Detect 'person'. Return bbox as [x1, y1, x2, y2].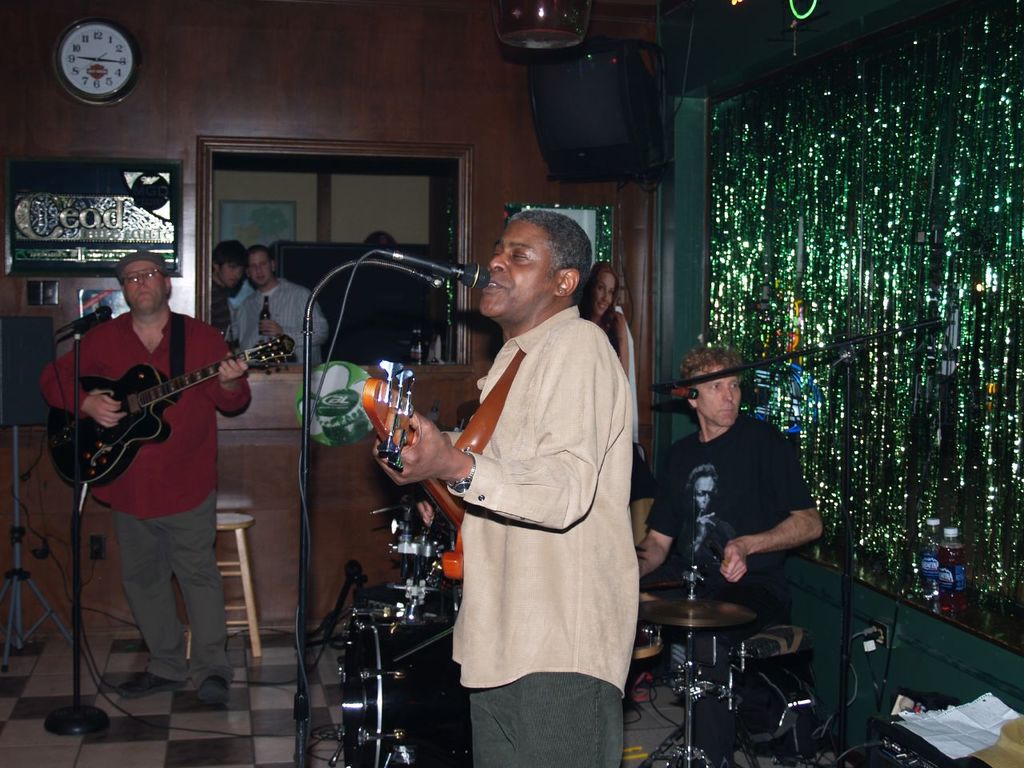
[225, 245, 331, 365].
